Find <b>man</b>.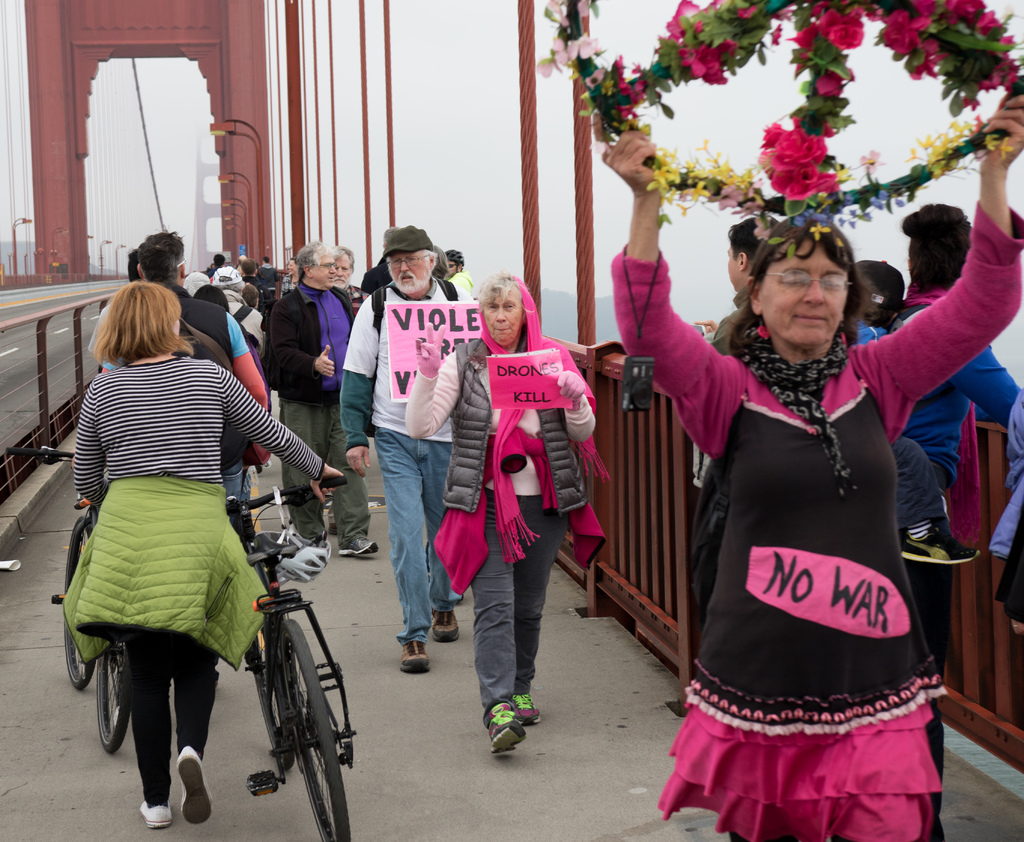
bbox(136, 221, 271, 506).
